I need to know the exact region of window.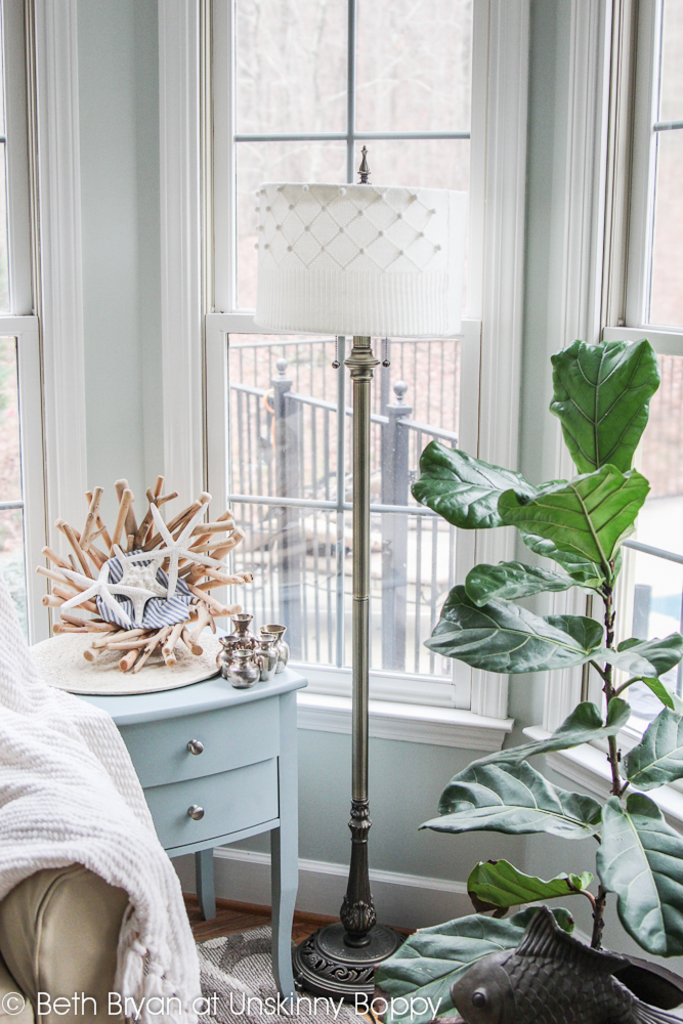
Region: (147, 0, 545, 742).
